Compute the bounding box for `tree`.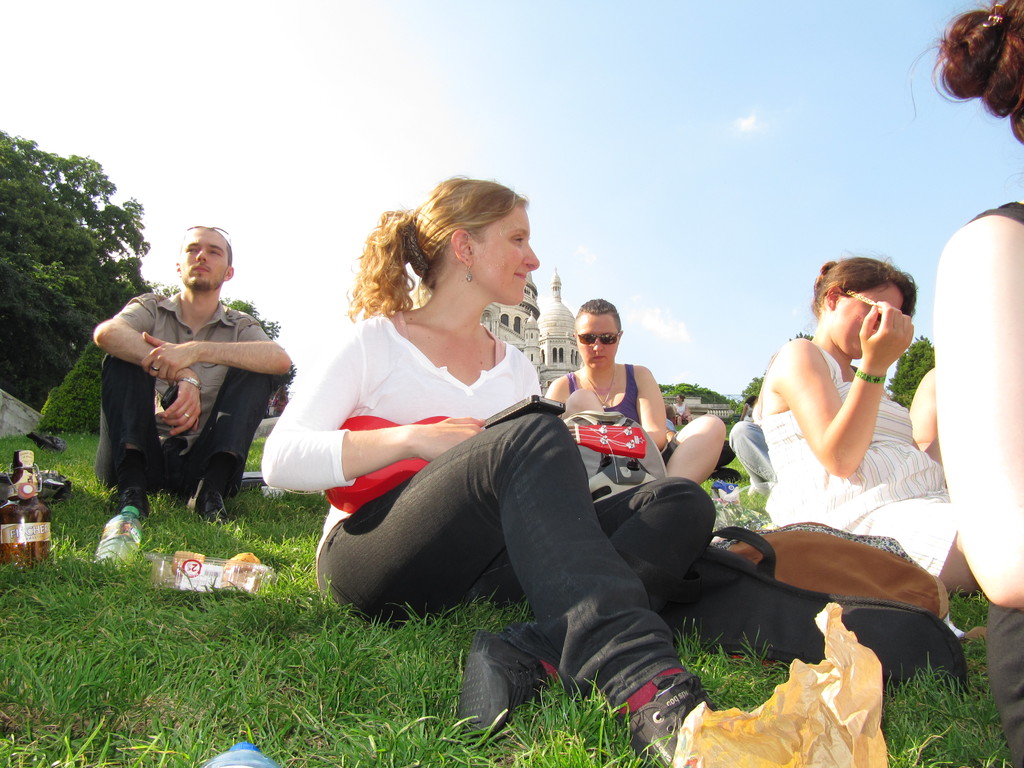
bbox=(657, 369, 733, 404).
